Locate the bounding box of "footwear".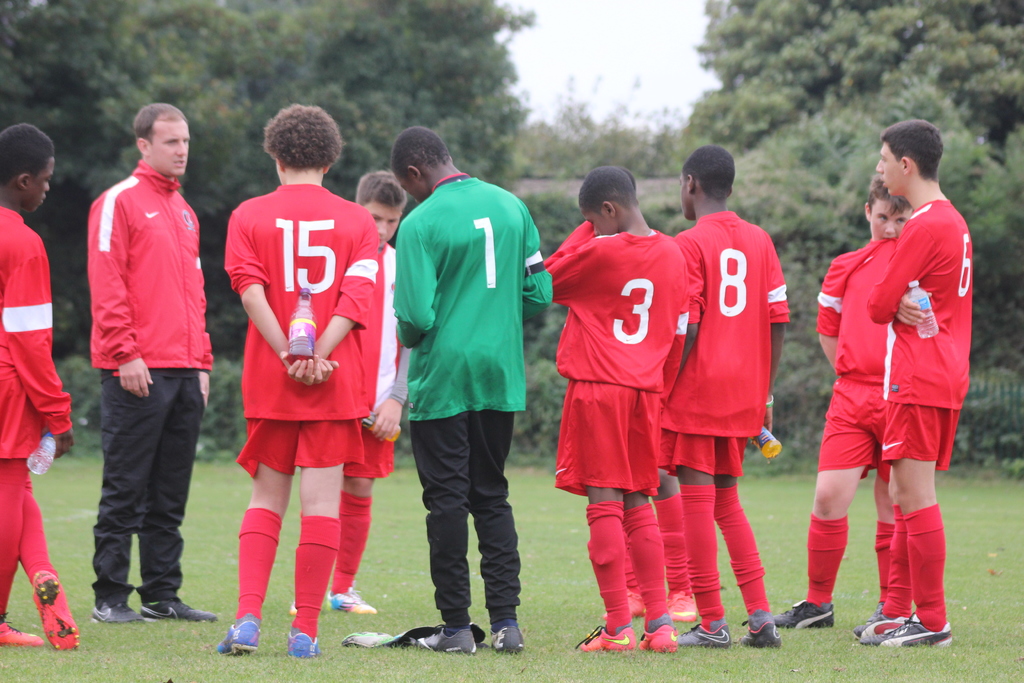
Bounding box: x1=86 y1=594 x2=145 y2=627.
